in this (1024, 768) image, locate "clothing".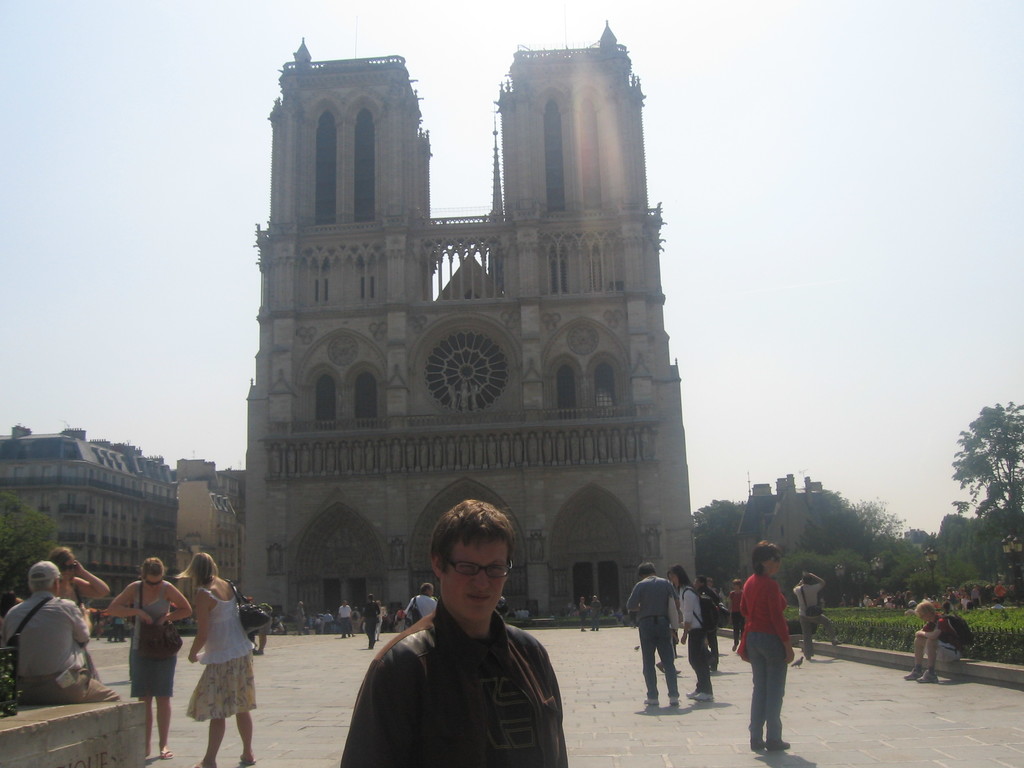
Bounding box: box=[394, 609, 399, 626].
